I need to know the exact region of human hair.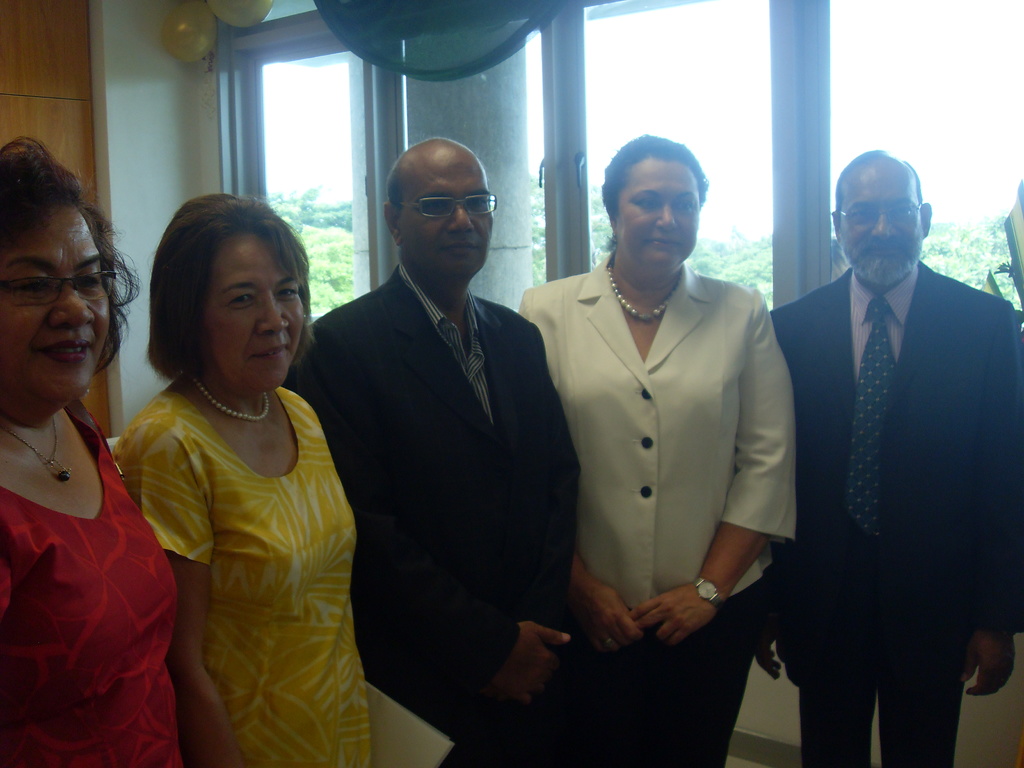
Region: {"x1": 595, "y1": 129, "x2": 710, "y2": 273}.
